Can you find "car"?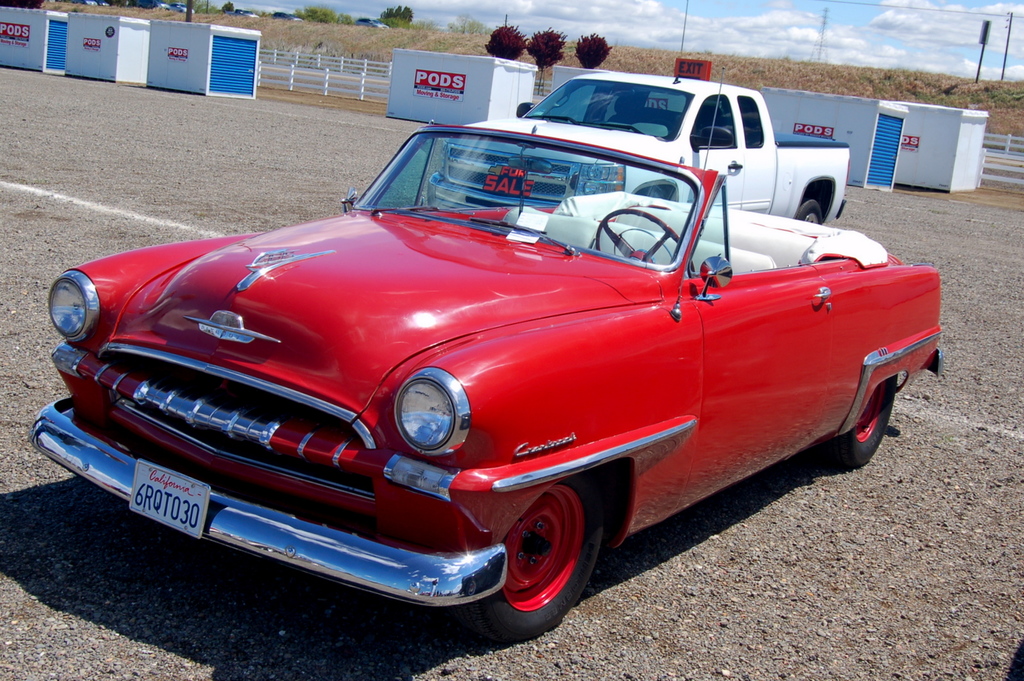
Yes, bounding box: <region>160, 3, 168, 12</region>.
